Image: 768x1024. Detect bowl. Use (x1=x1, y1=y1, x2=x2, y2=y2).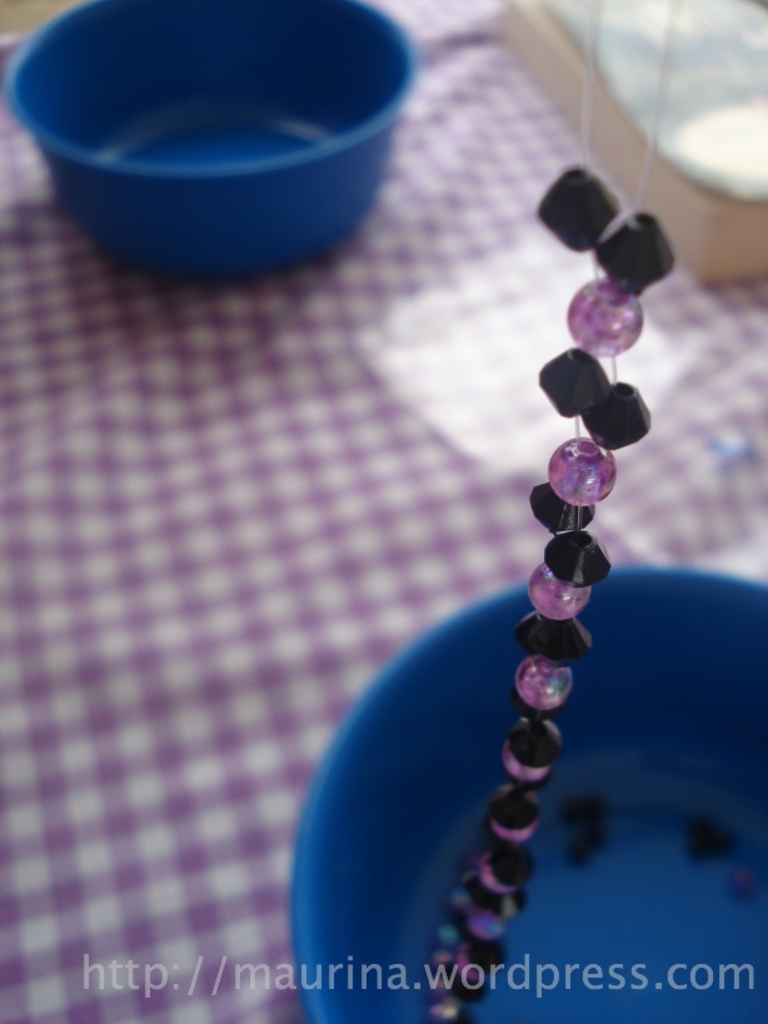
(x1=286, y1=563, x2=767, y2=1023).
